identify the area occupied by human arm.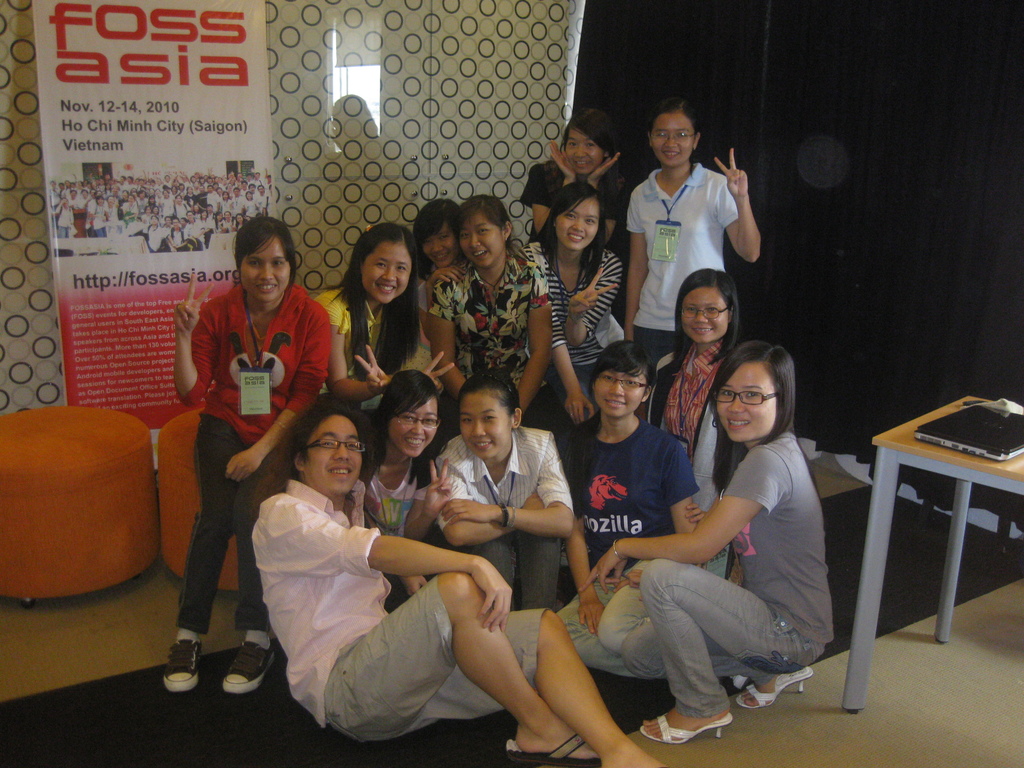
Area: [left=573, top=449, right=769, bottom=588].
